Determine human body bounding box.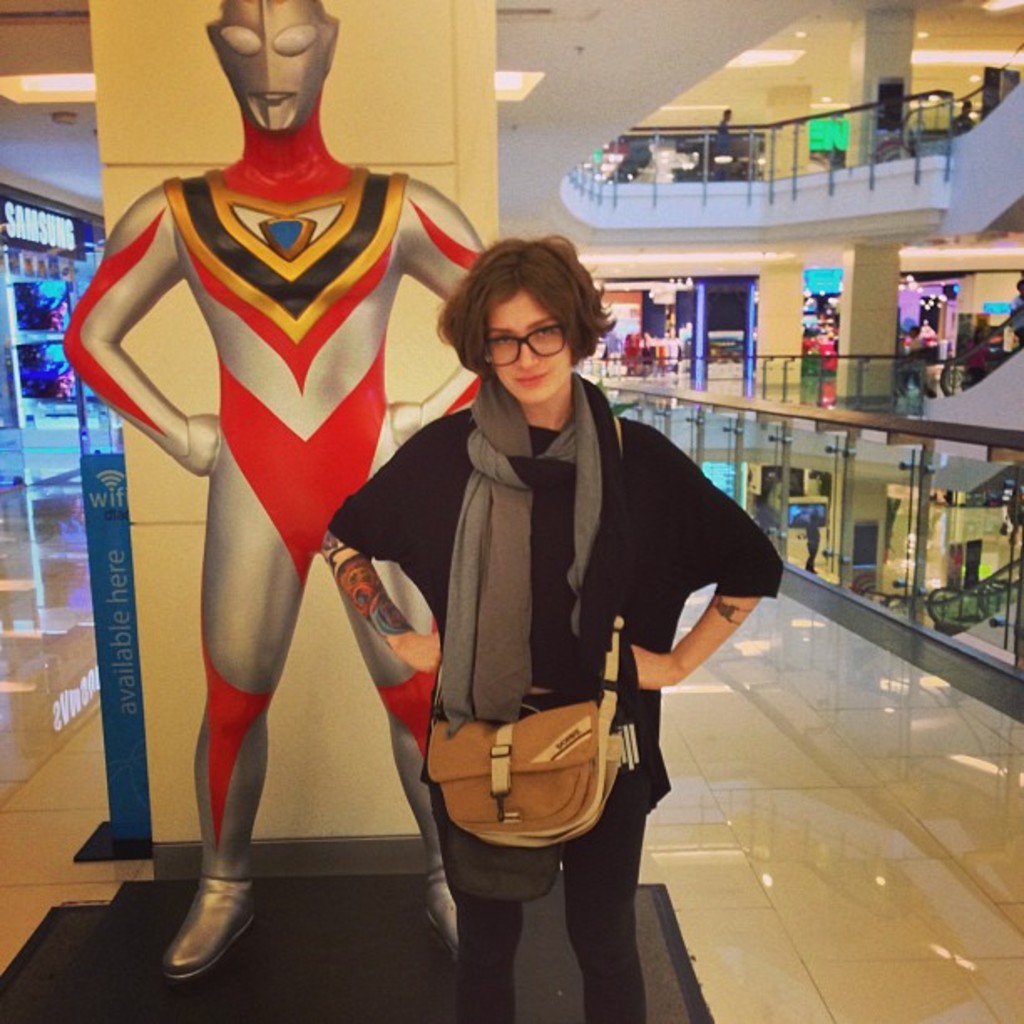
Determined: 64:110:494:979.
